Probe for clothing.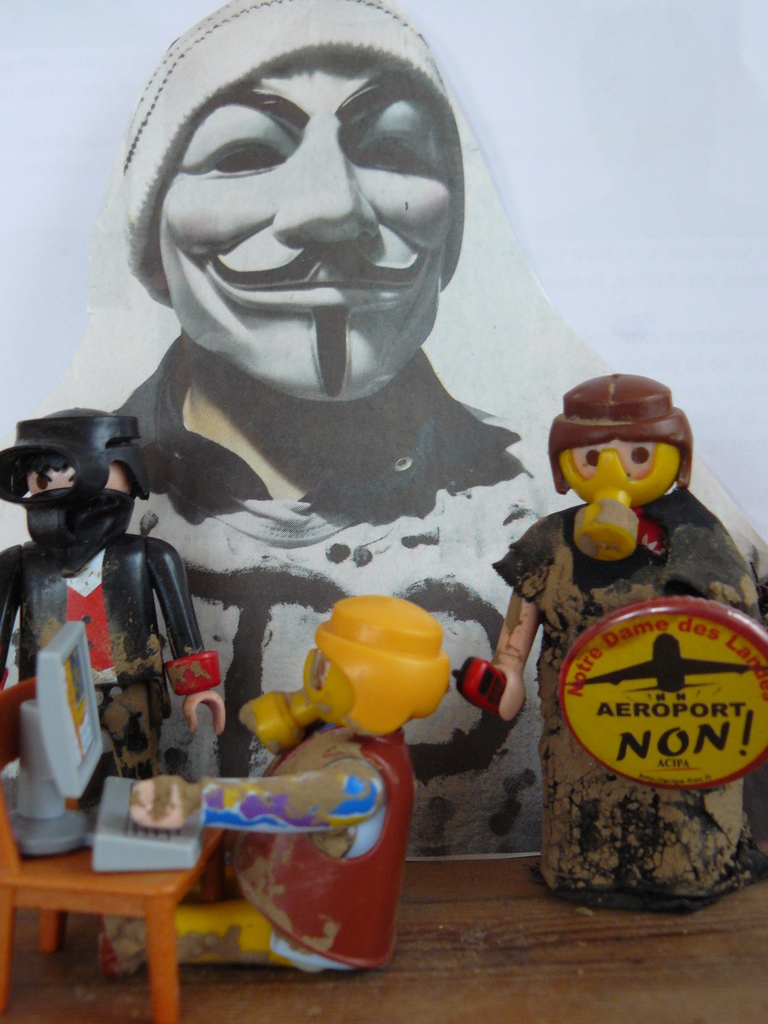
Probe result: region(103, 328, 592, 854).
